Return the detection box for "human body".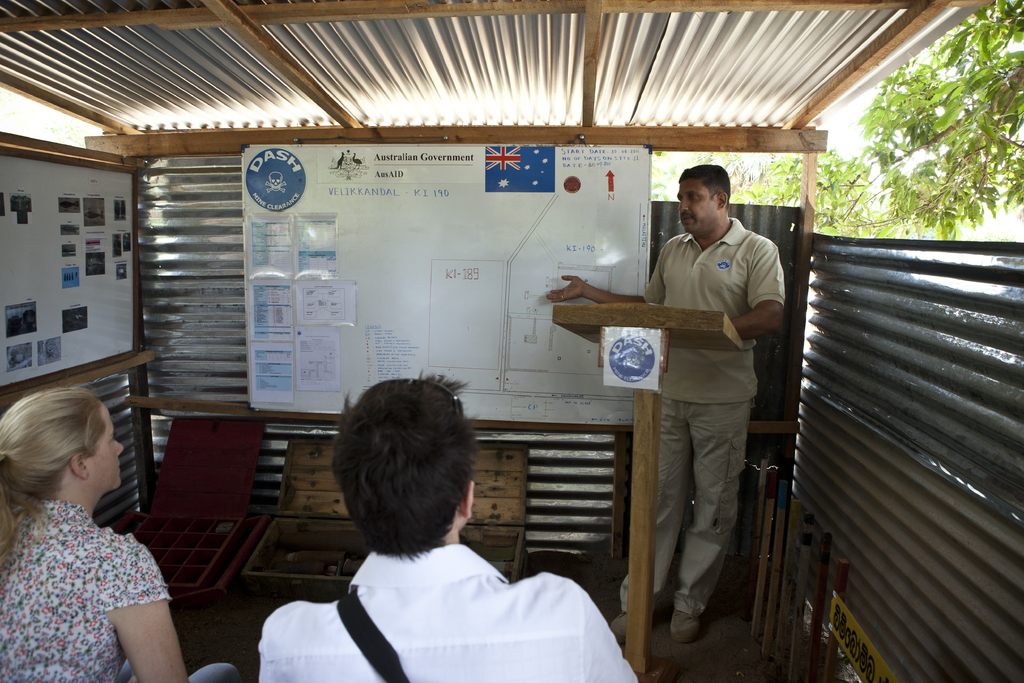
{"left": 256, "top": 366, "right": 639, "bottom": 682}.
